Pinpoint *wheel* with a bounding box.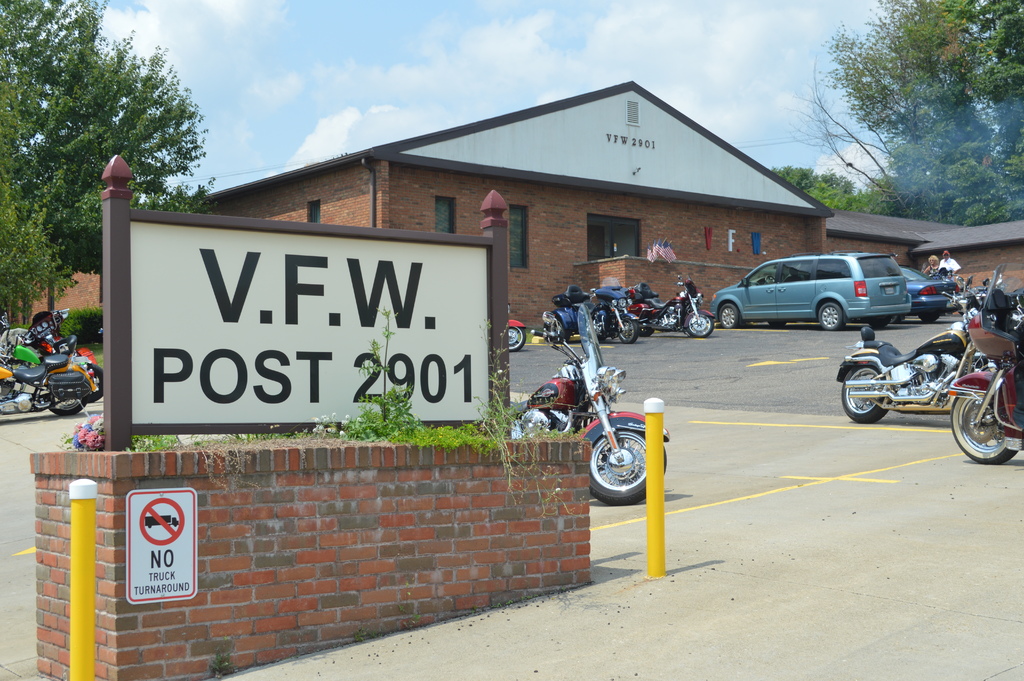
[left=948, top=388, right=1020, bottom=468].
